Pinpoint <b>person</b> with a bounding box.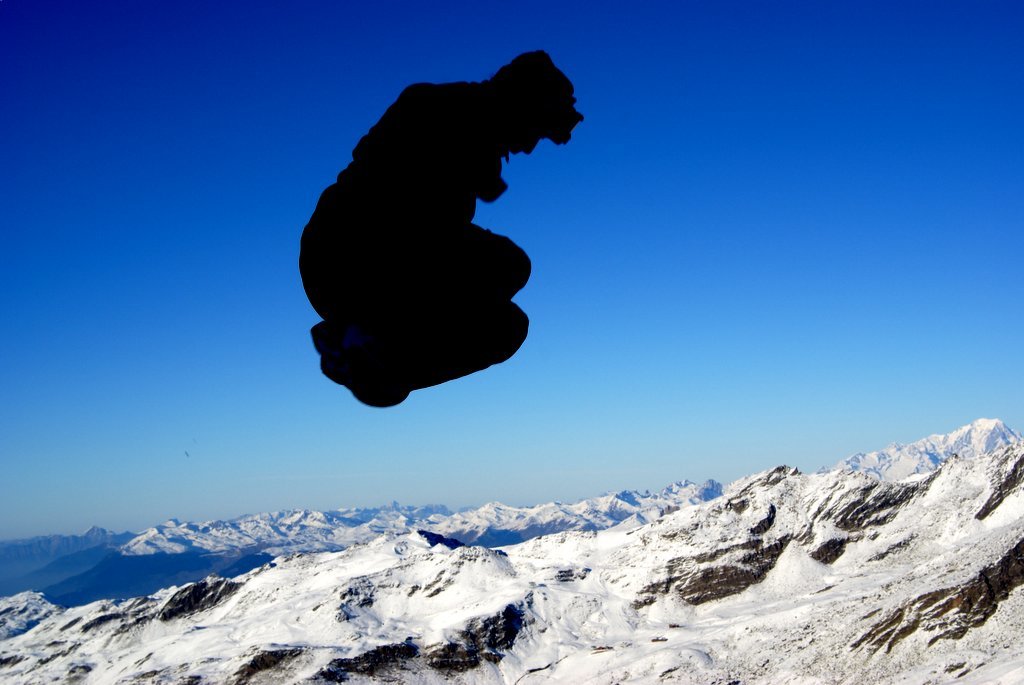
286:63:597:450.
